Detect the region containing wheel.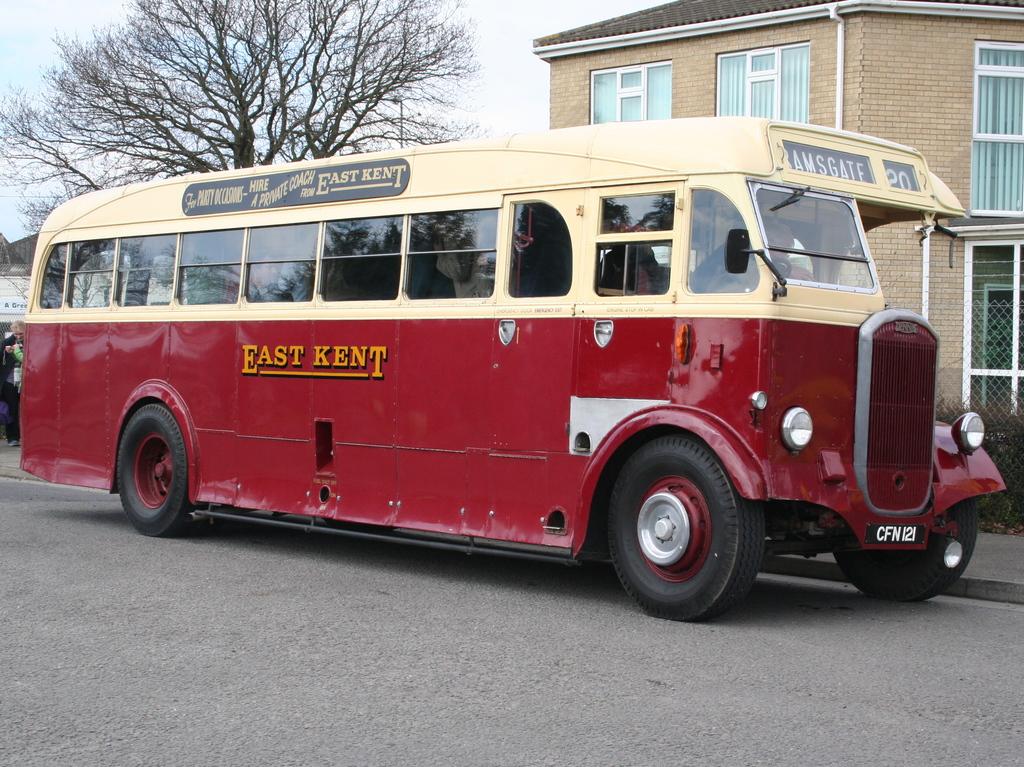
605/435/761/609.
